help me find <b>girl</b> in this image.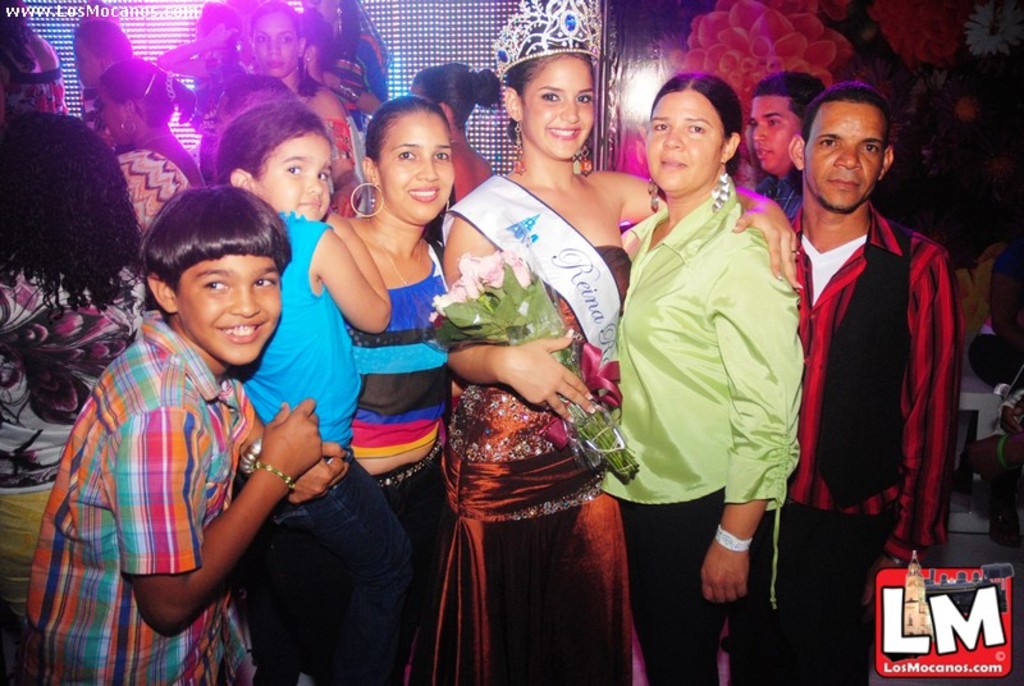
Found it: (29, 186, 321, 685).
